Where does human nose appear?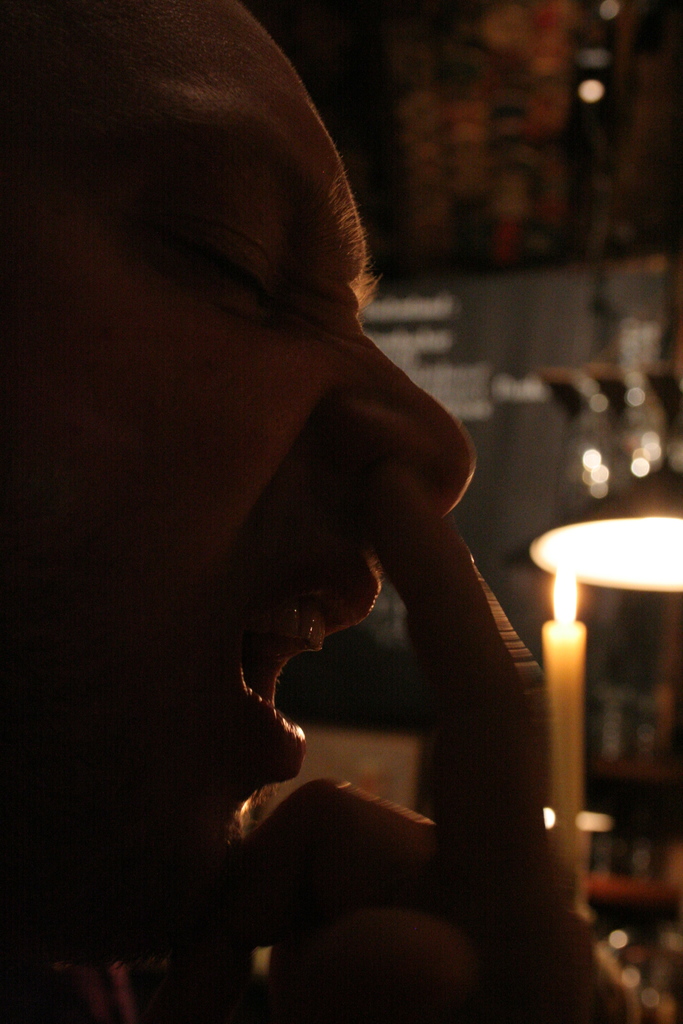
Appears at l=329, t=287, r=477, b=548.
